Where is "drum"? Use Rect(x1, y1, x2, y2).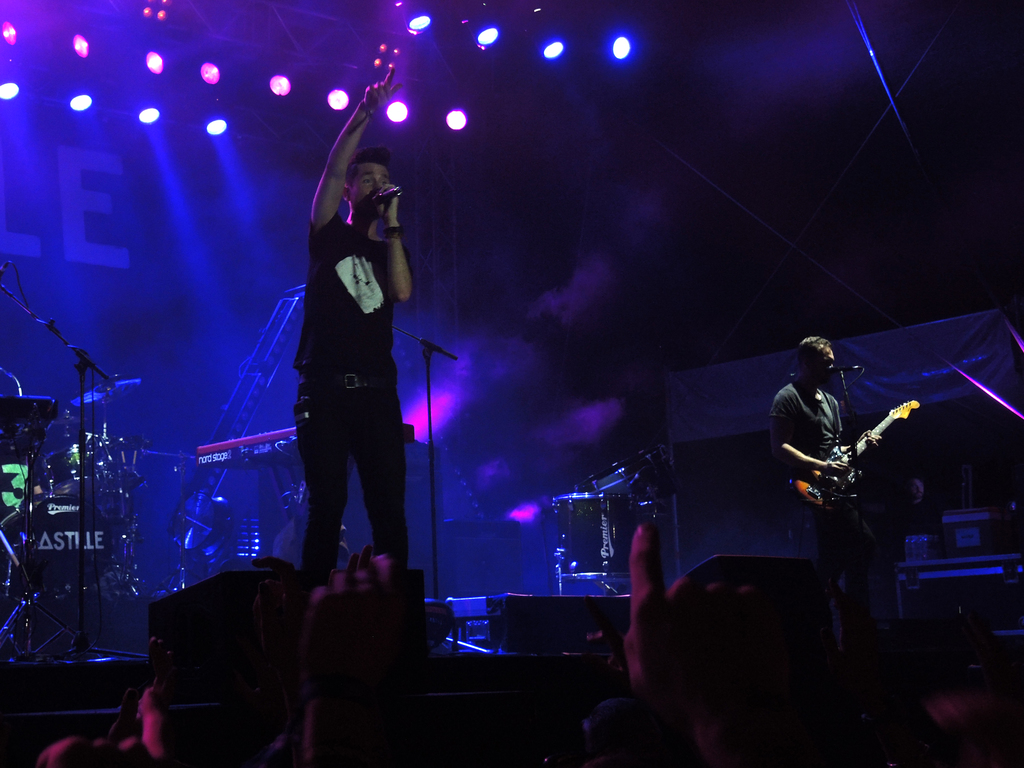
Rect(41, 447, 108, 498).
